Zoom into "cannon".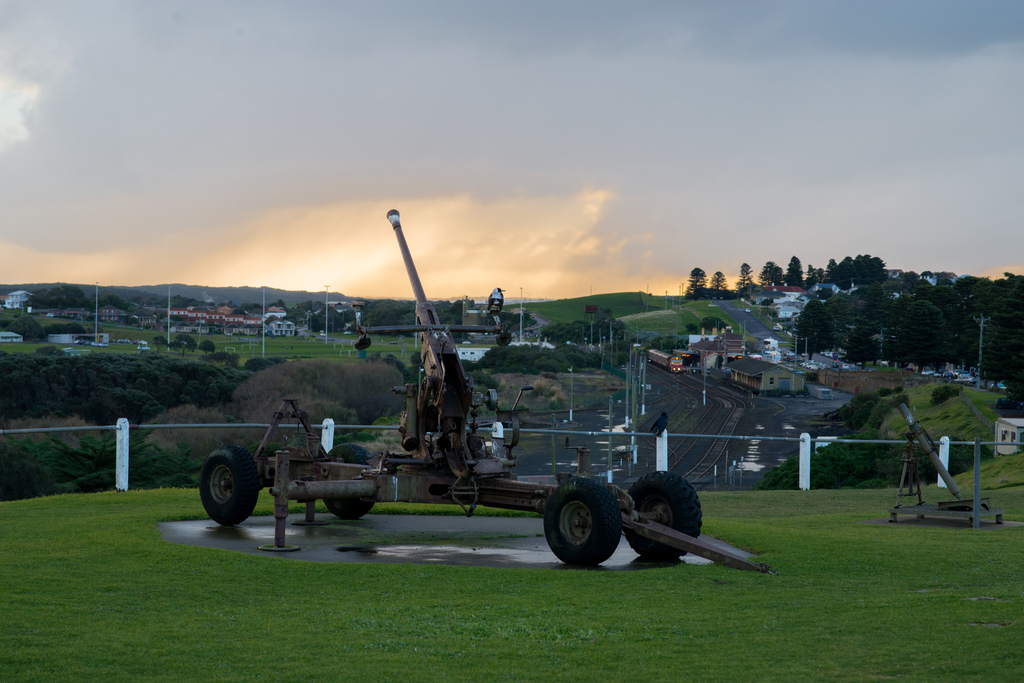
Zoom target: box=[202, 211, 774, 570].
